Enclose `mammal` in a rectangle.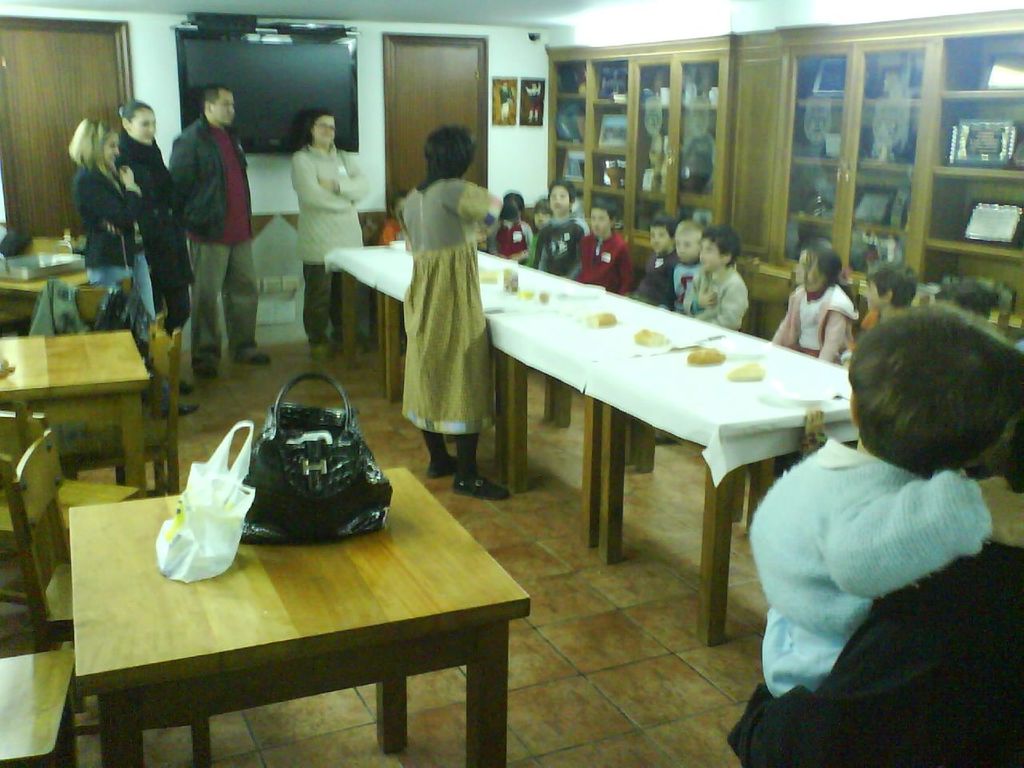
bbox(932, 279, 994, 326).
